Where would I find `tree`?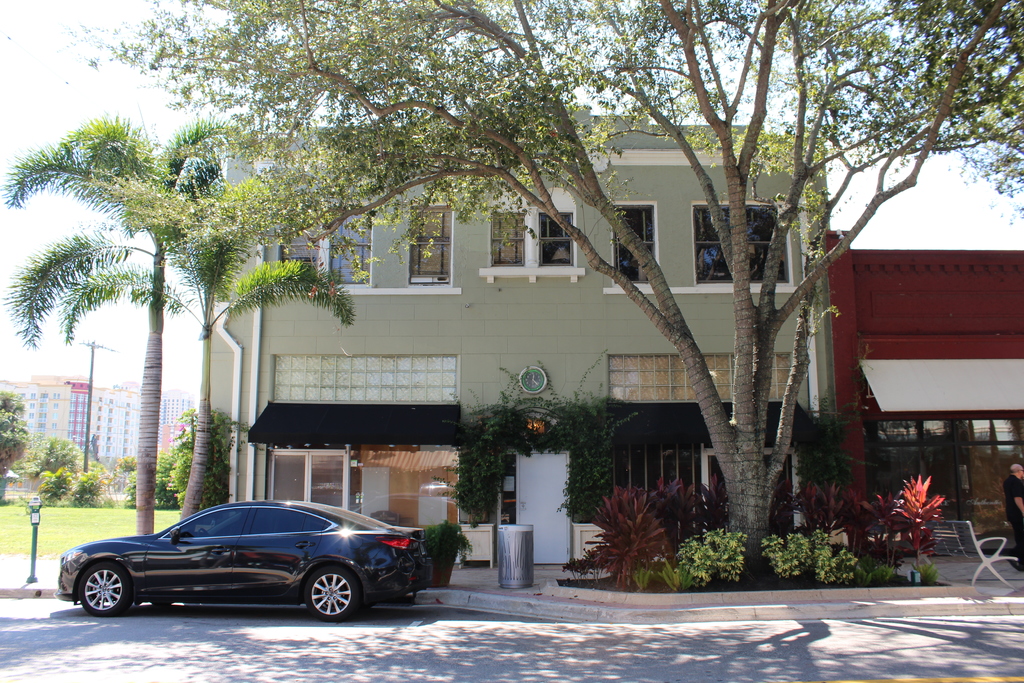
At [3, 390, 31, 460].
